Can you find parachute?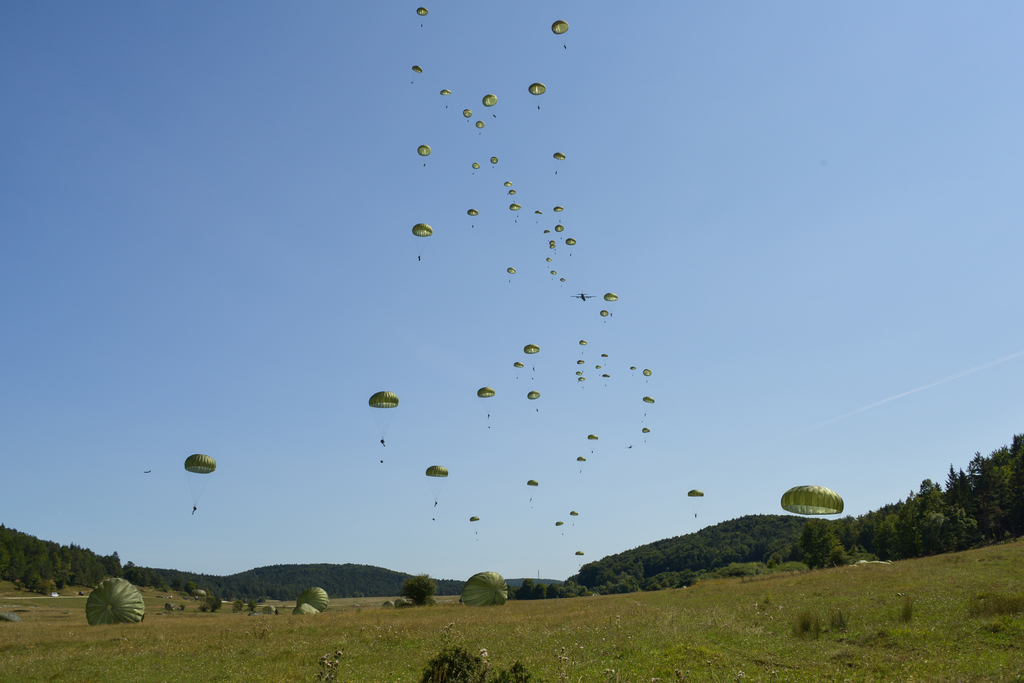
Yes, bounding box: pyautogui.locateOnScreen(461, 109, 470, 120).
